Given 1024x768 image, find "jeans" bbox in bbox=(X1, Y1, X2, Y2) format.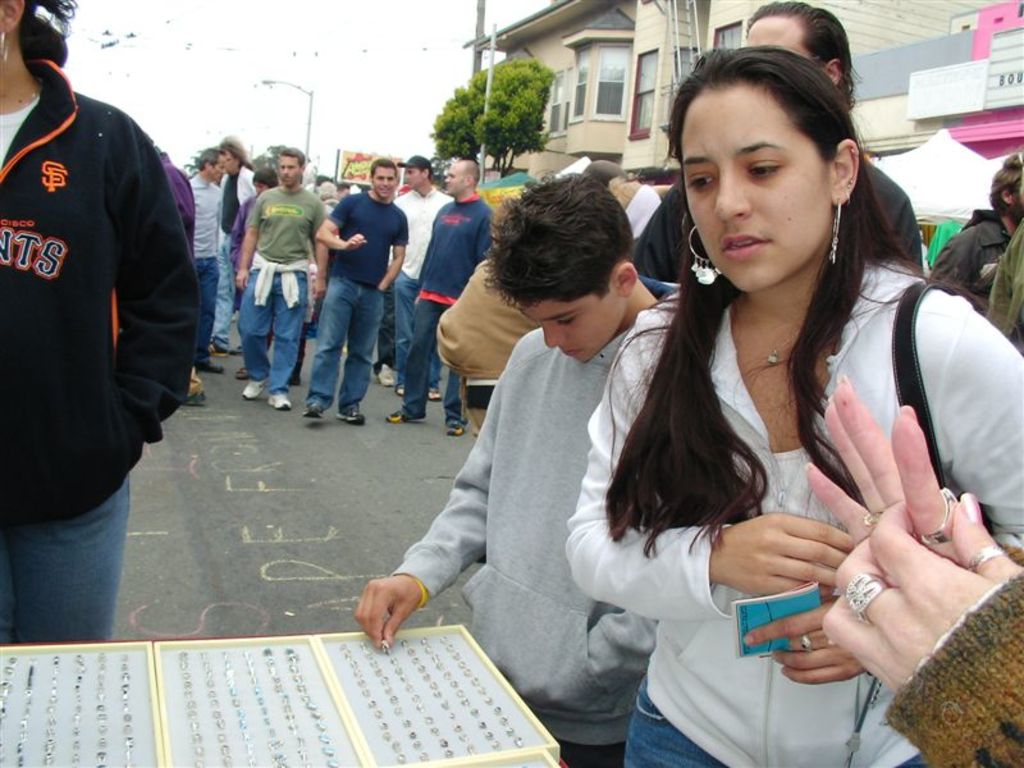
bbox=(236, 266, 311, 399).
